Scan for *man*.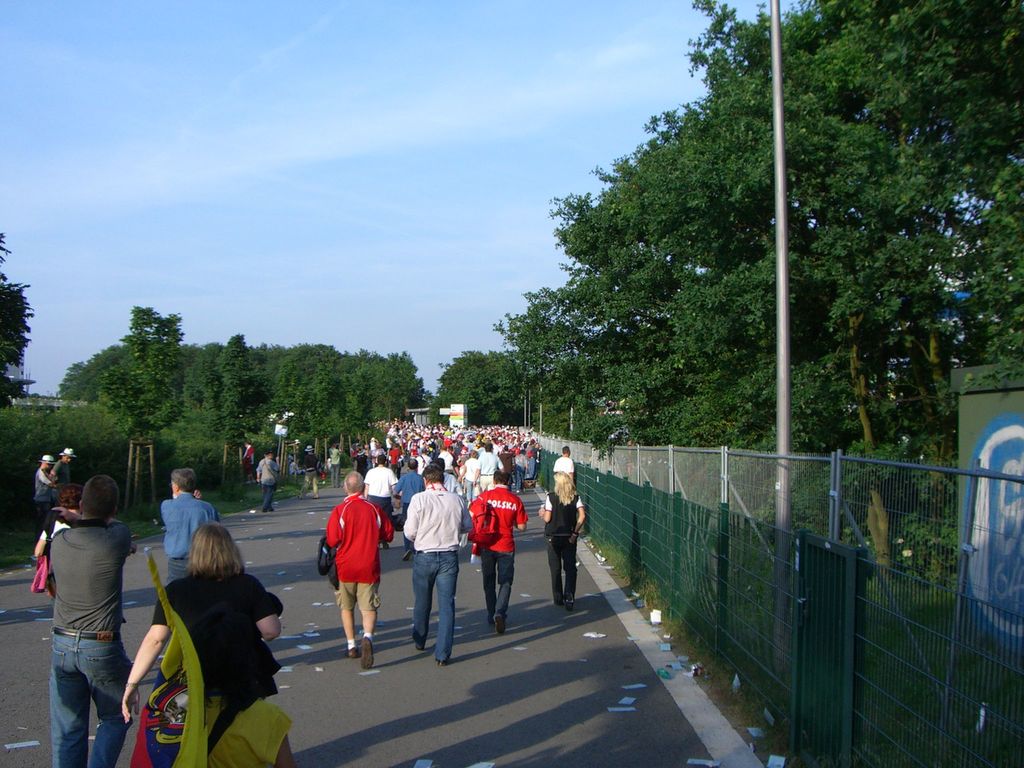
Scan result: (x1=22, y1=466, x2=141, y2=760).
